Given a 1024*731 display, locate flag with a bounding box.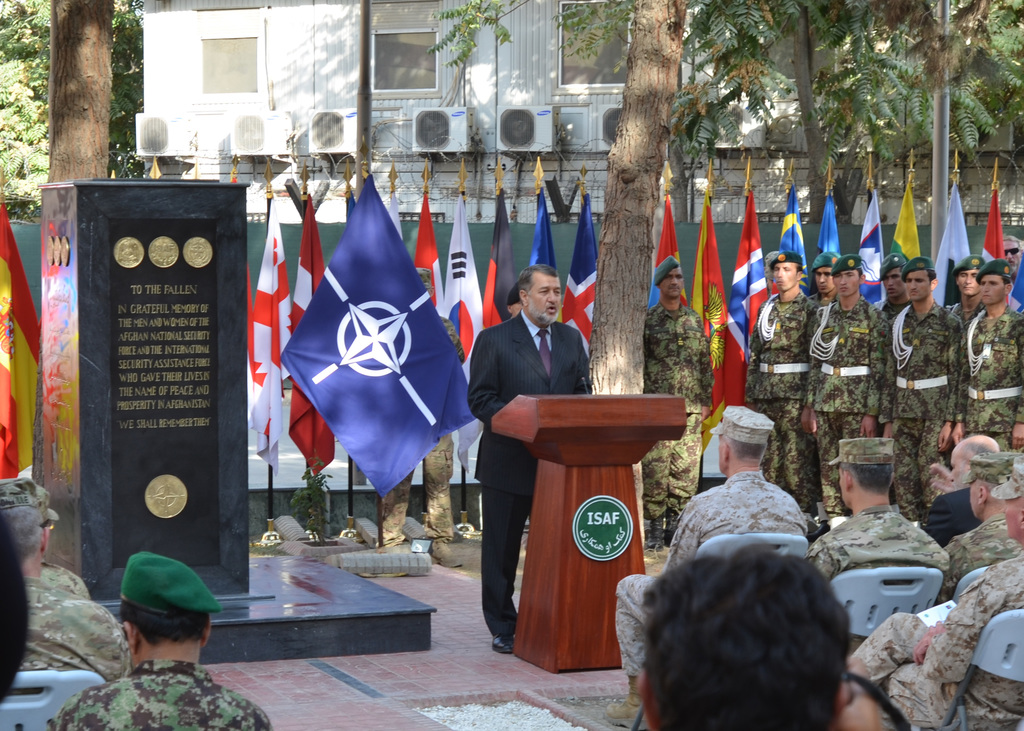
Located: crop(275, 193, 336, 473).
